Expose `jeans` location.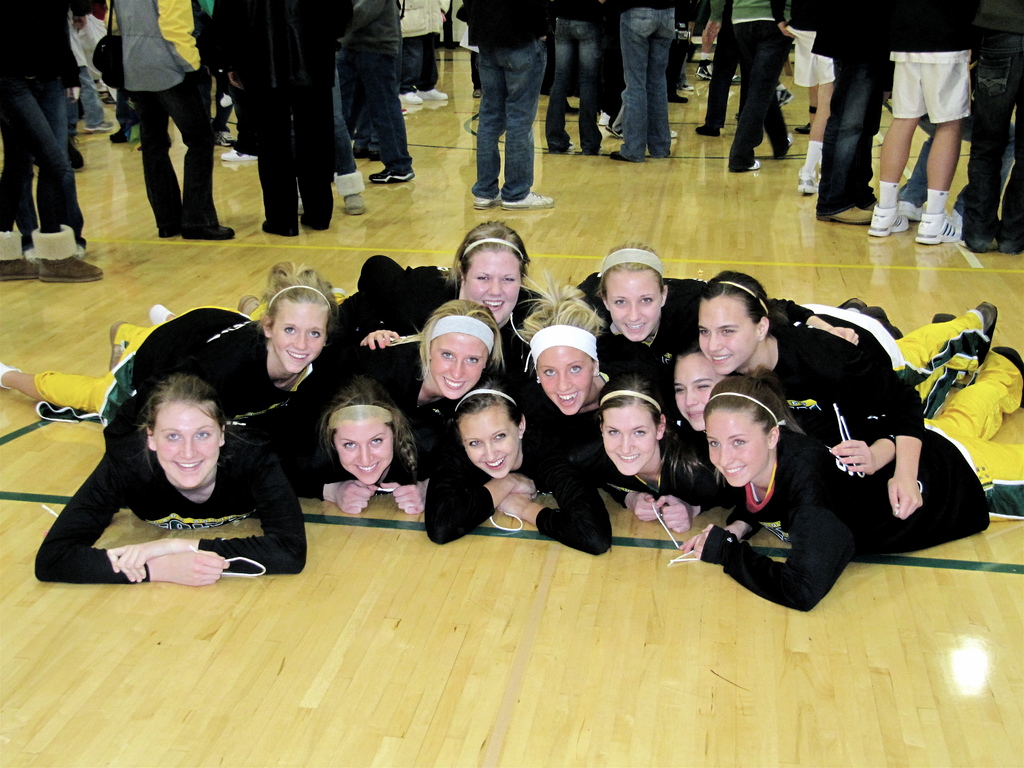
Exposed at bbox(334, 68, 359, 177).
